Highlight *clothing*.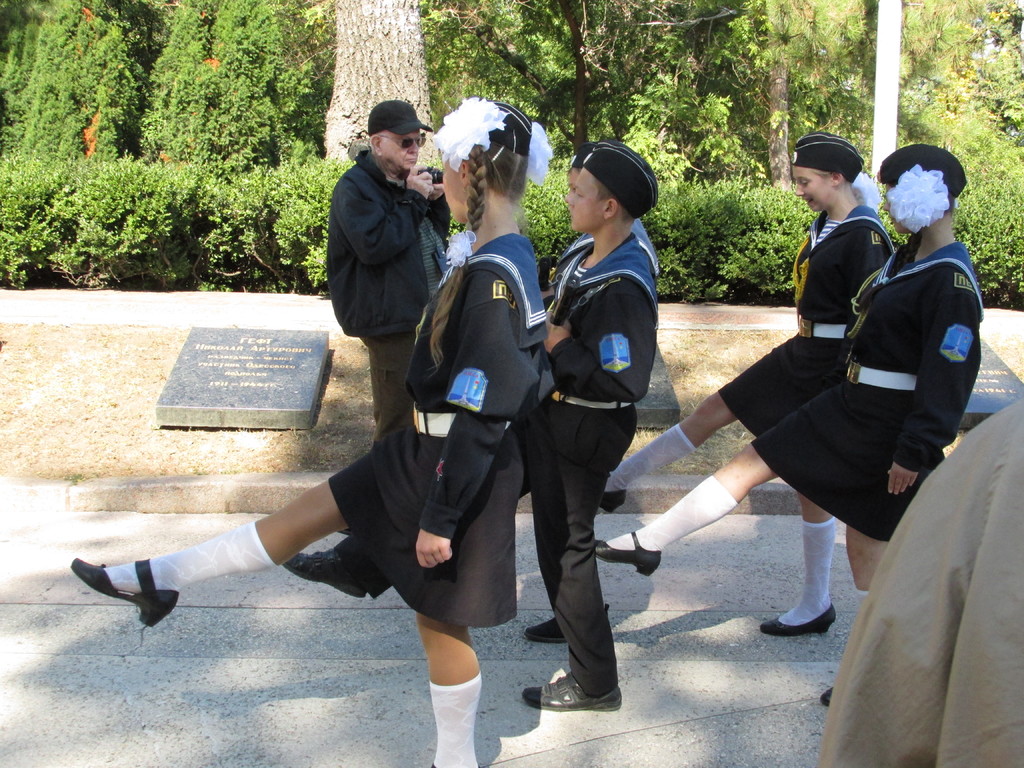
Highlighted region: {"x1": 324, "y1": 159, "x2": 451, "y2": 438}.
